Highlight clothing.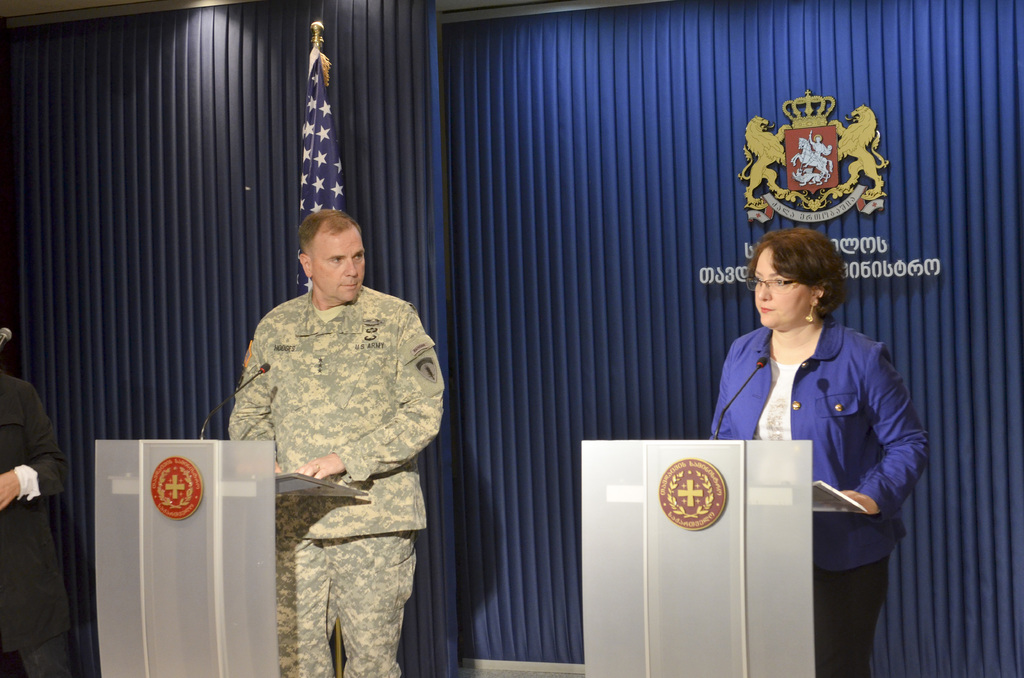
Highlighted region: [x1=707, y1=310, x2=929, y2=677].
